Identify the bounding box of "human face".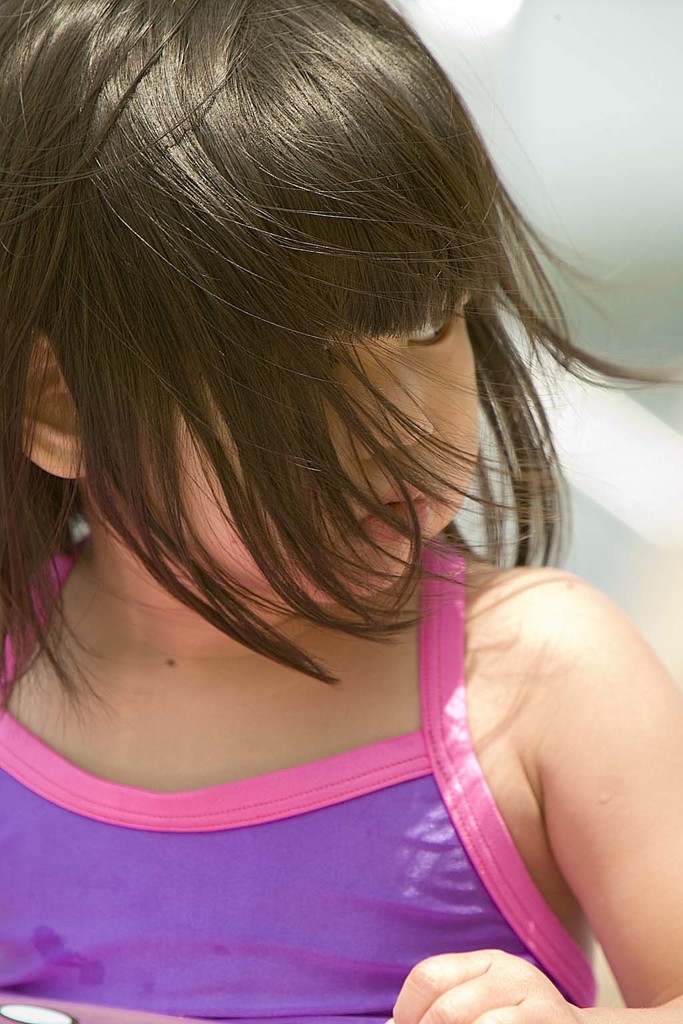
115,284,486,603.
